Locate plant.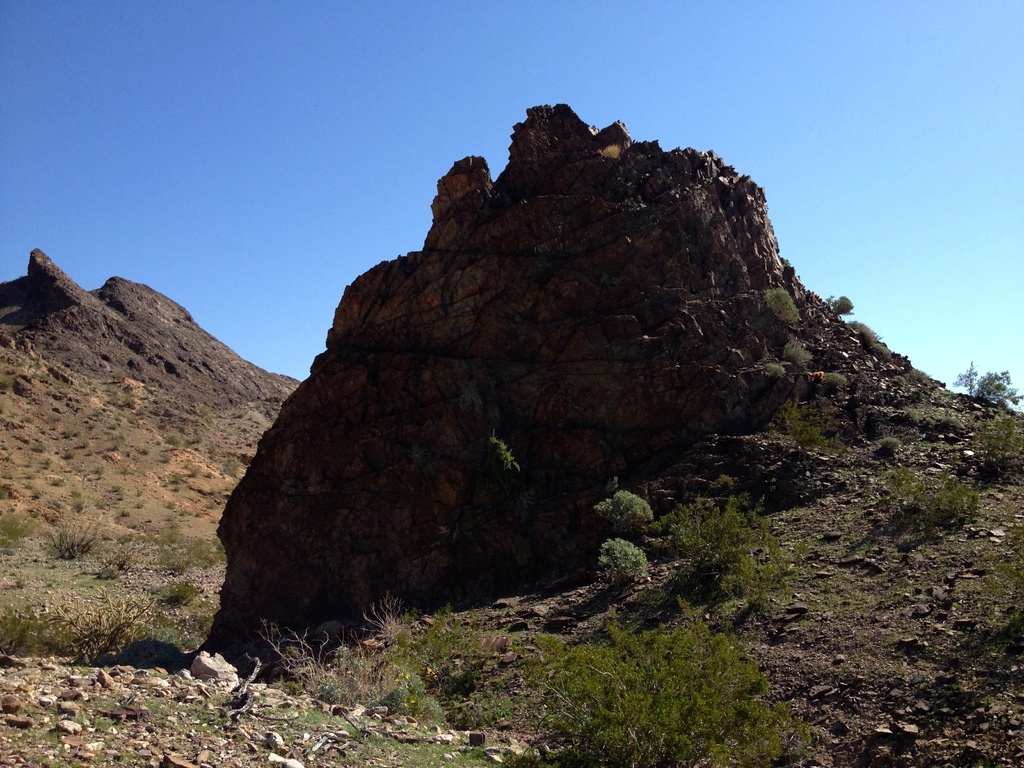
Bounding box: (40,520,96,552).
